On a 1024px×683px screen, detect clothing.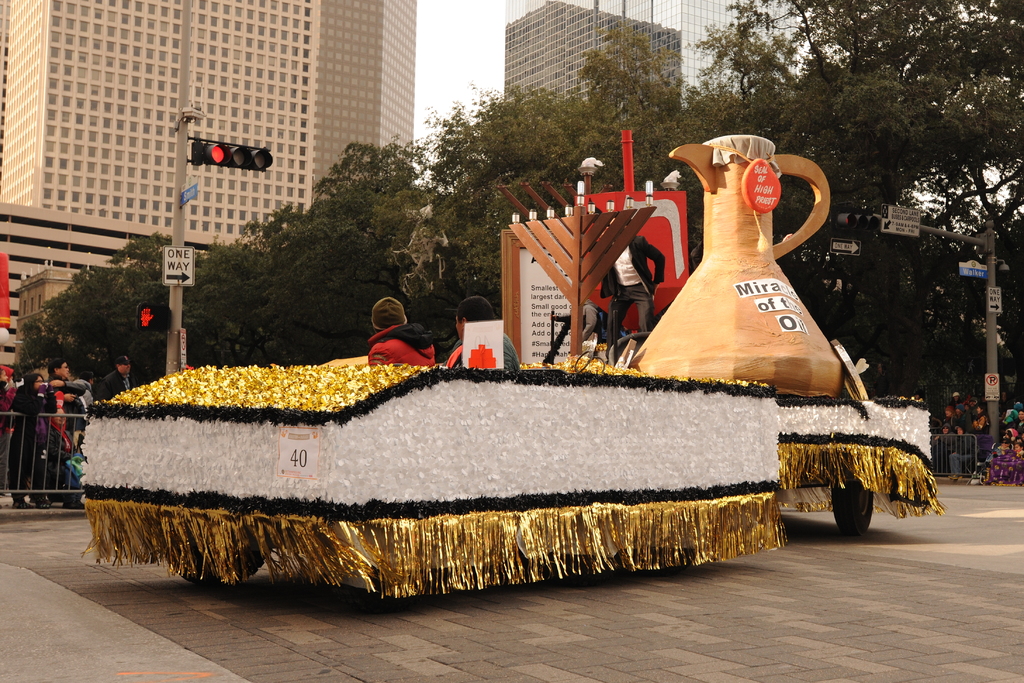
[453,330,524,374].
